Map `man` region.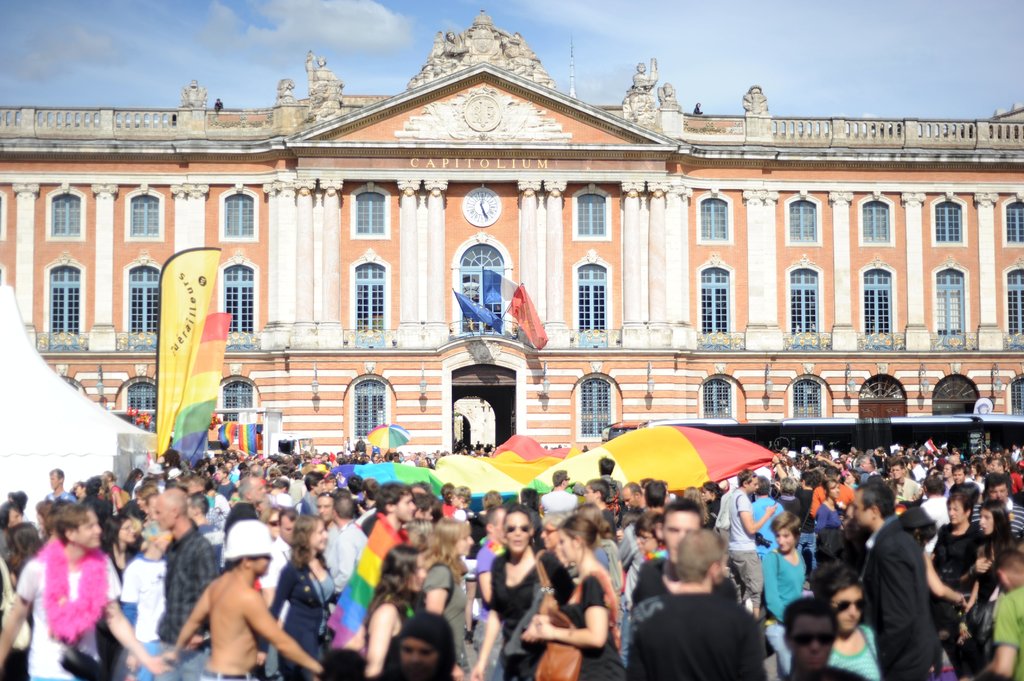
Mapped to 316 492 332 566.
